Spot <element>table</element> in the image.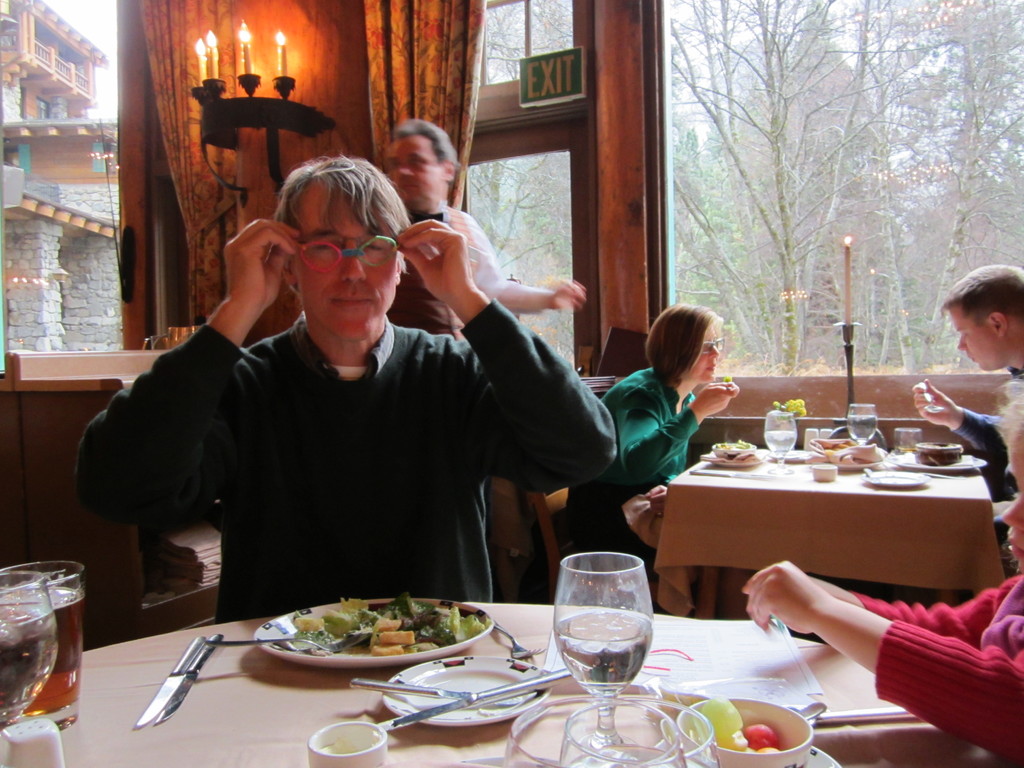
<element>table</element> found at left=655, top=470, right=1000, bottom=621.
